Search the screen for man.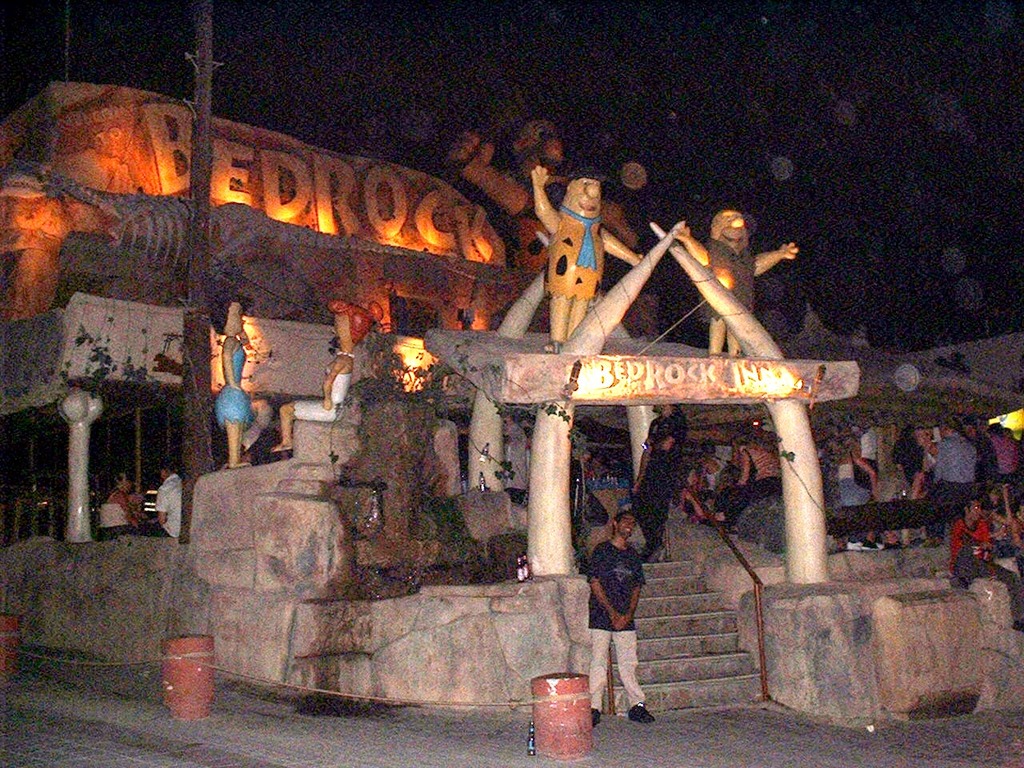
Found at select_region(136, 464, 182, 542).
